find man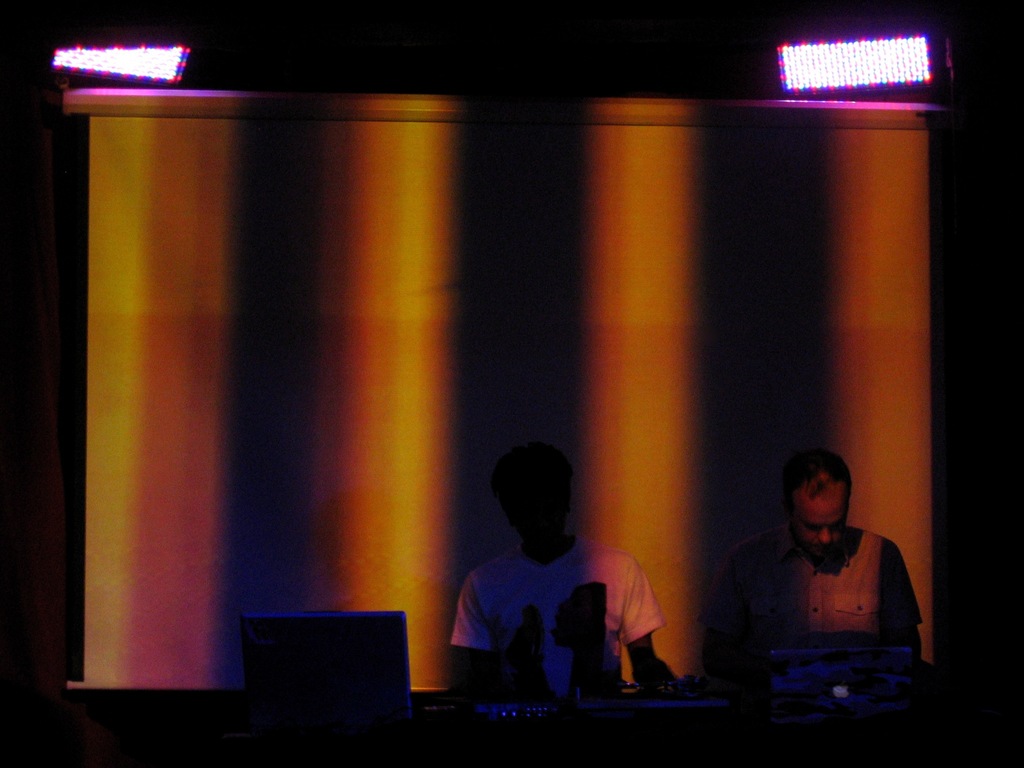
[x1=743, y1=448, x2=925, y2=659]
